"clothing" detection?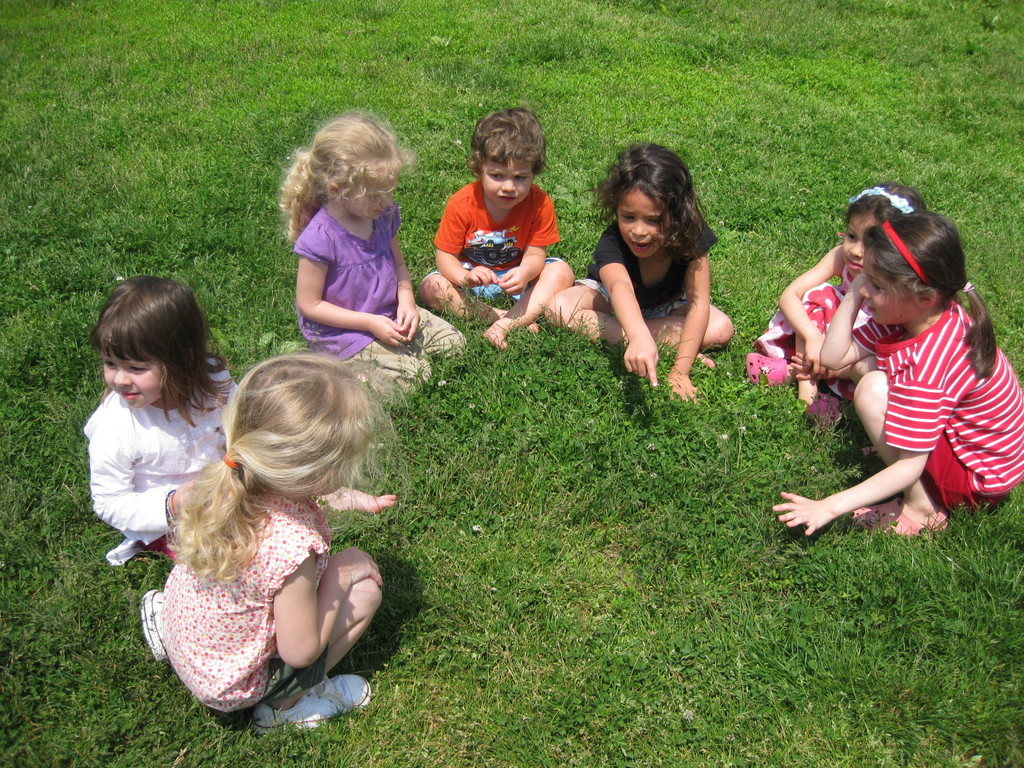
296,200,404,358
